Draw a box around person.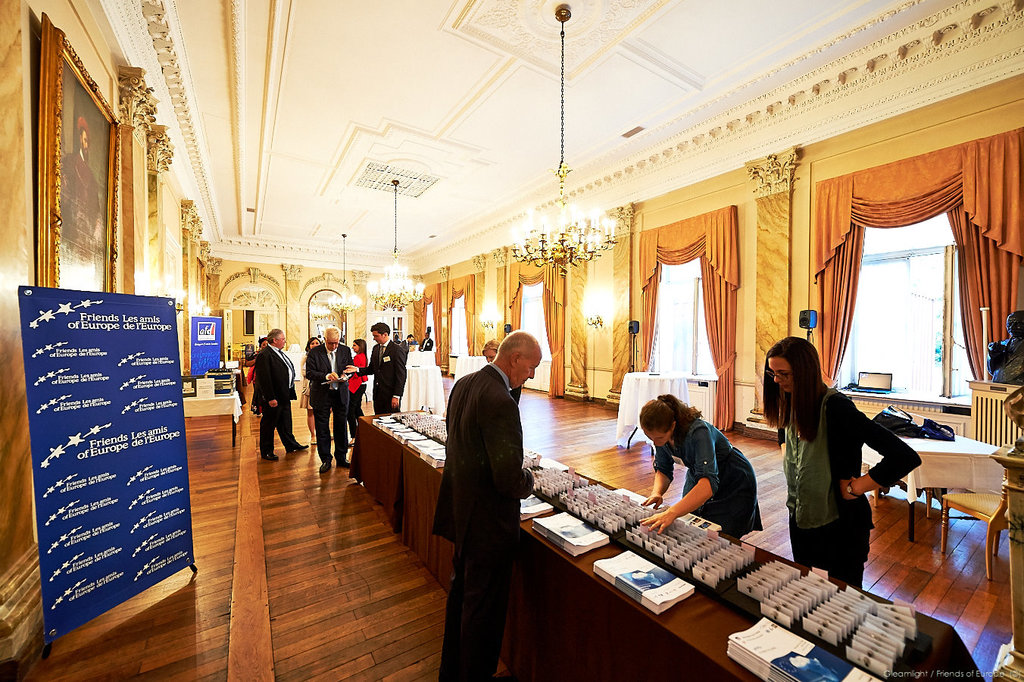
432,331,542,681.
